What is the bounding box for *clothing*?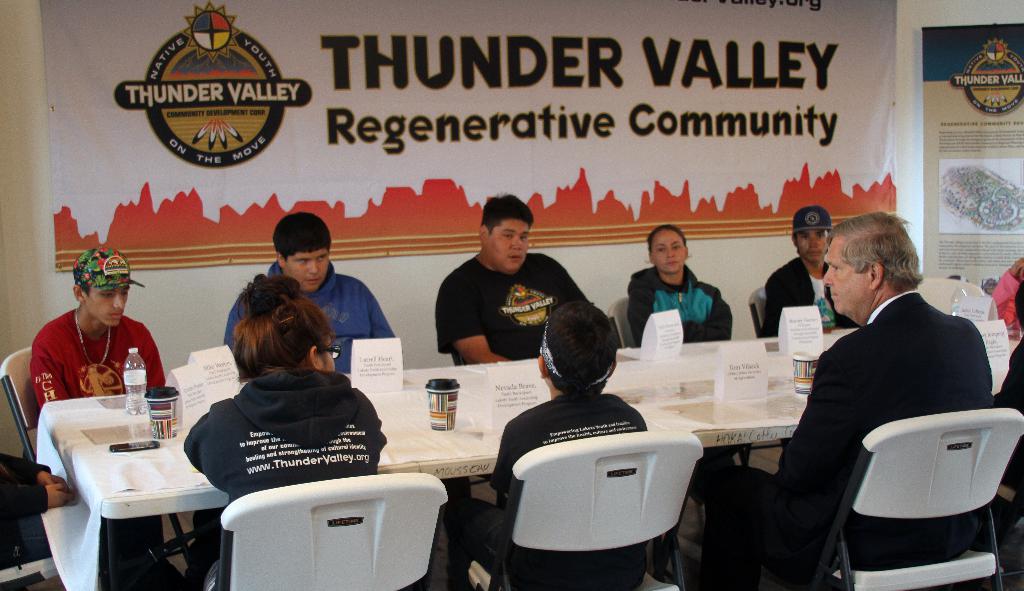
{"left": 428, "top": 251, "right": 591, "bottom": 361}.
